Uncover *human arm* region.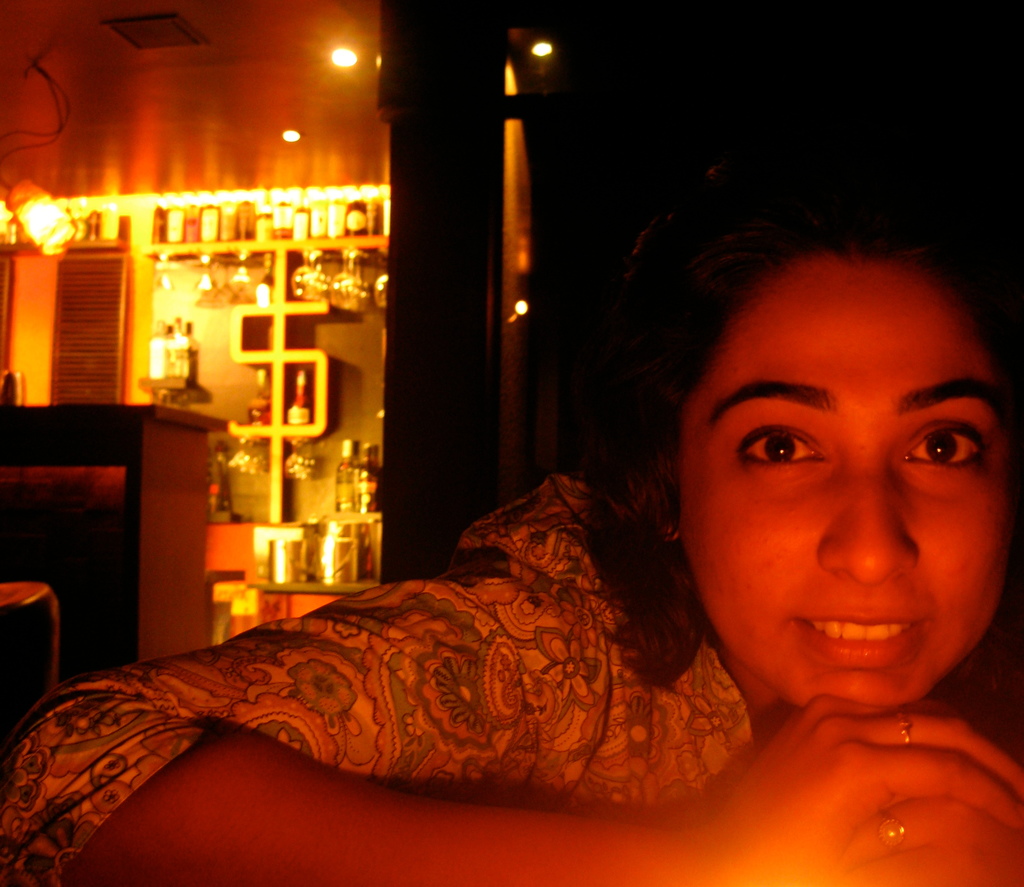
Uncovered: (x1=118, y1=546, x2=884, y2=847).
